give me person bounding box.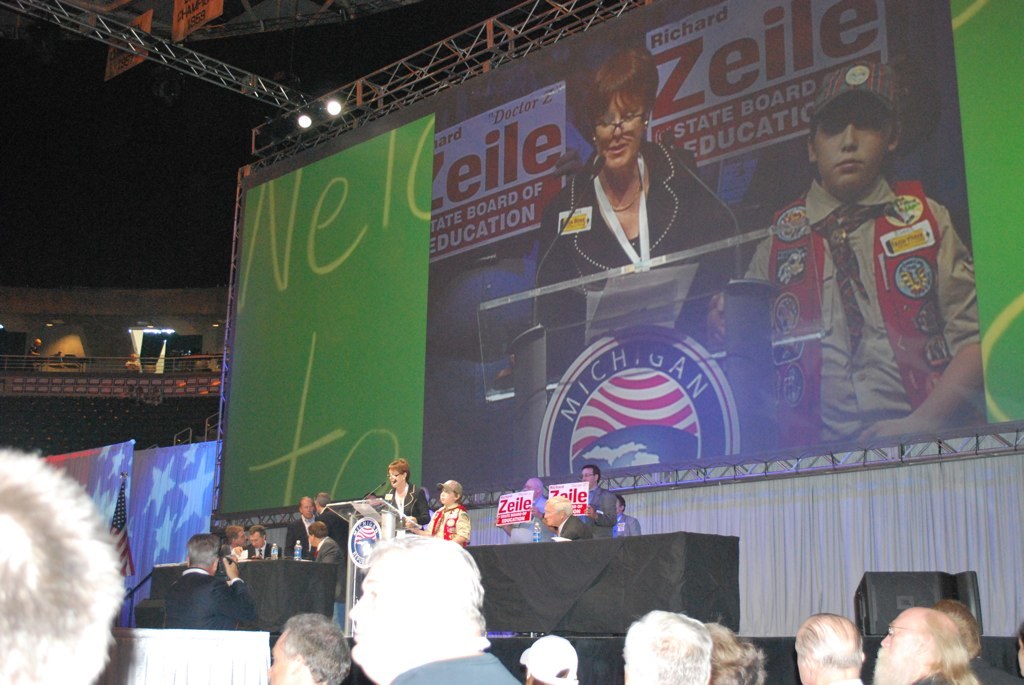
pyautogui.locateOnScreen(616, 495, 642, 535).
